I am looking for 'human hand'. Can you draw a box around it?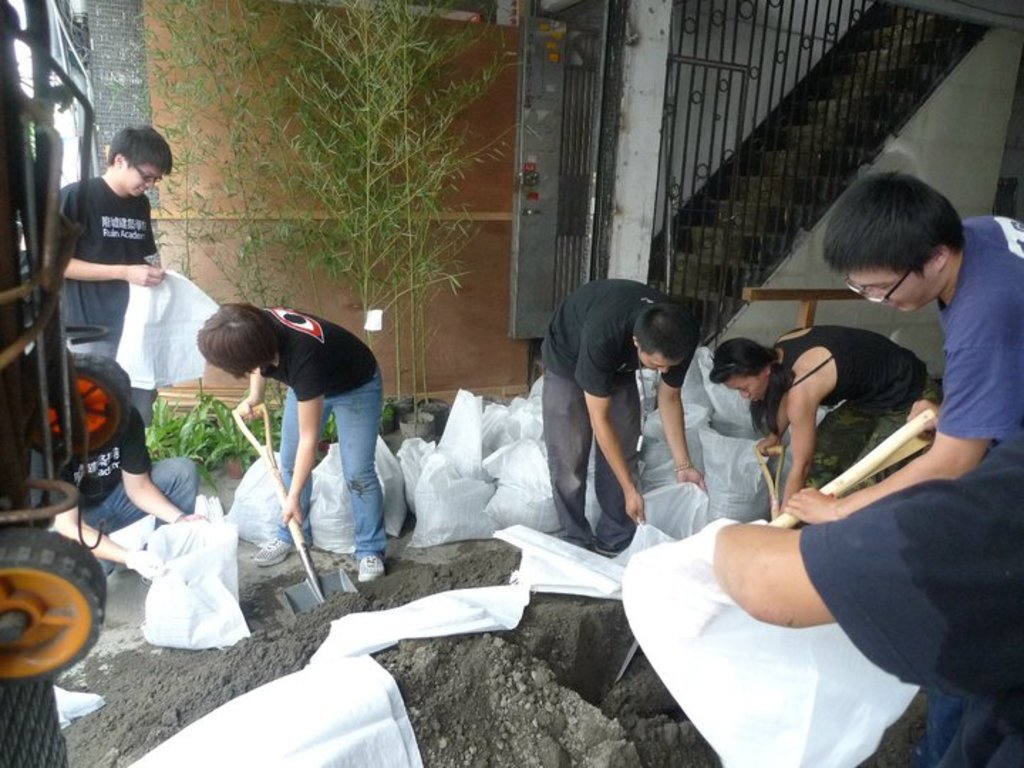
Sure, the bounding box is Rect(235, 397, 266, 424).
